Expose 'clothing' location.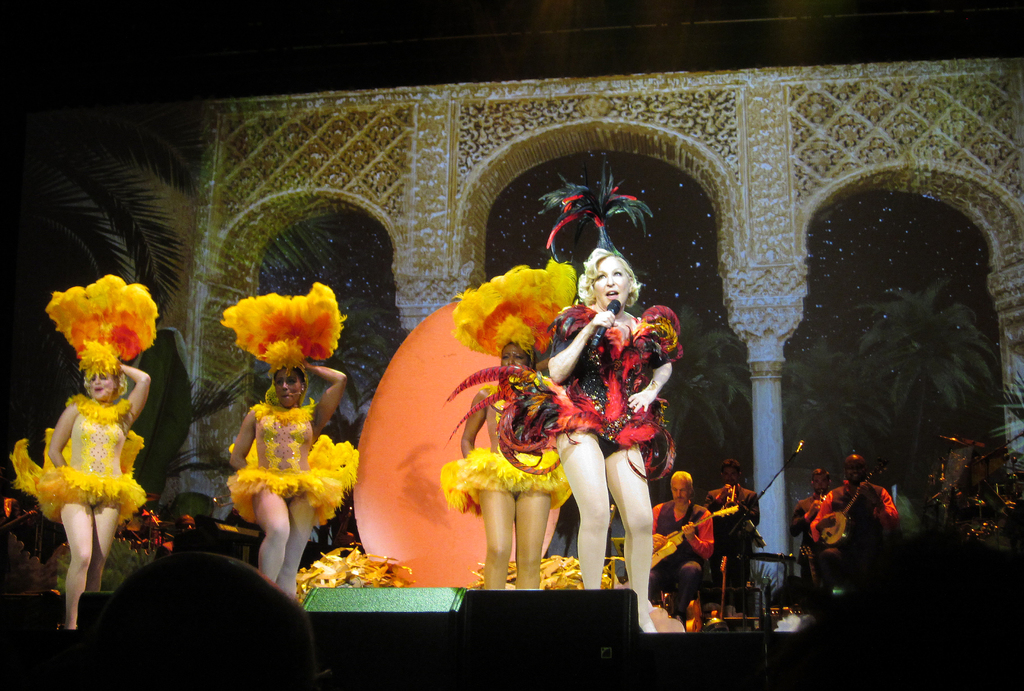
Exposed at x1=148 y1=540 x2=183 y2=560.
